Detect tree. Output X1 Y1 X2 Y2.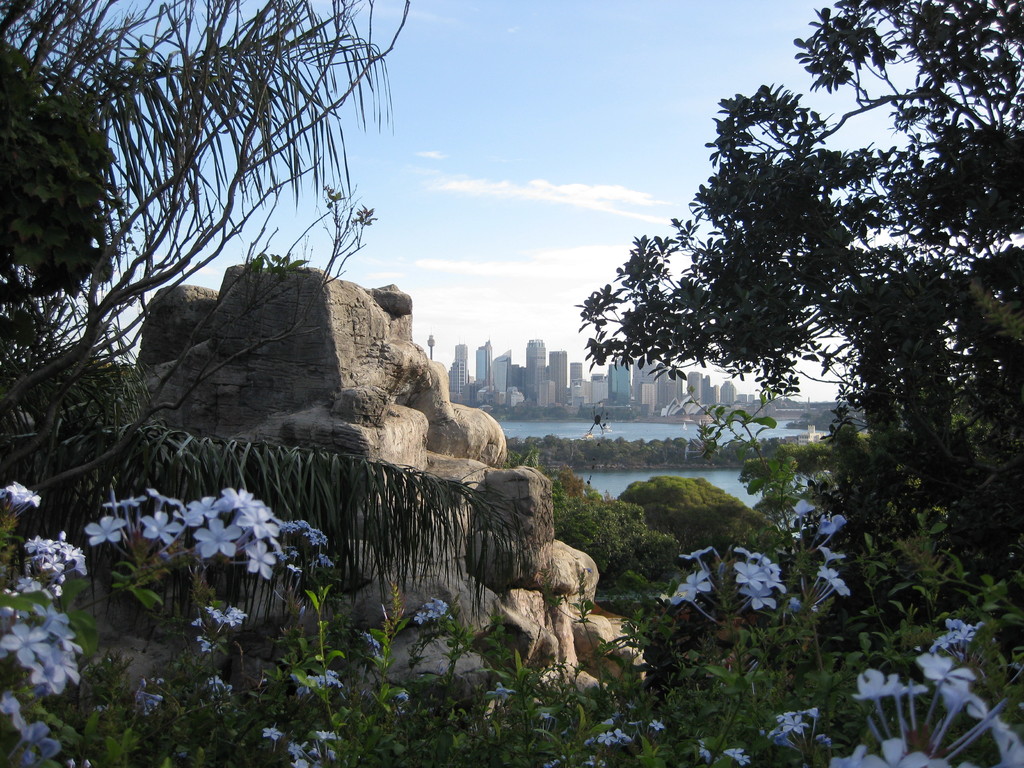
636 460 787 590.
